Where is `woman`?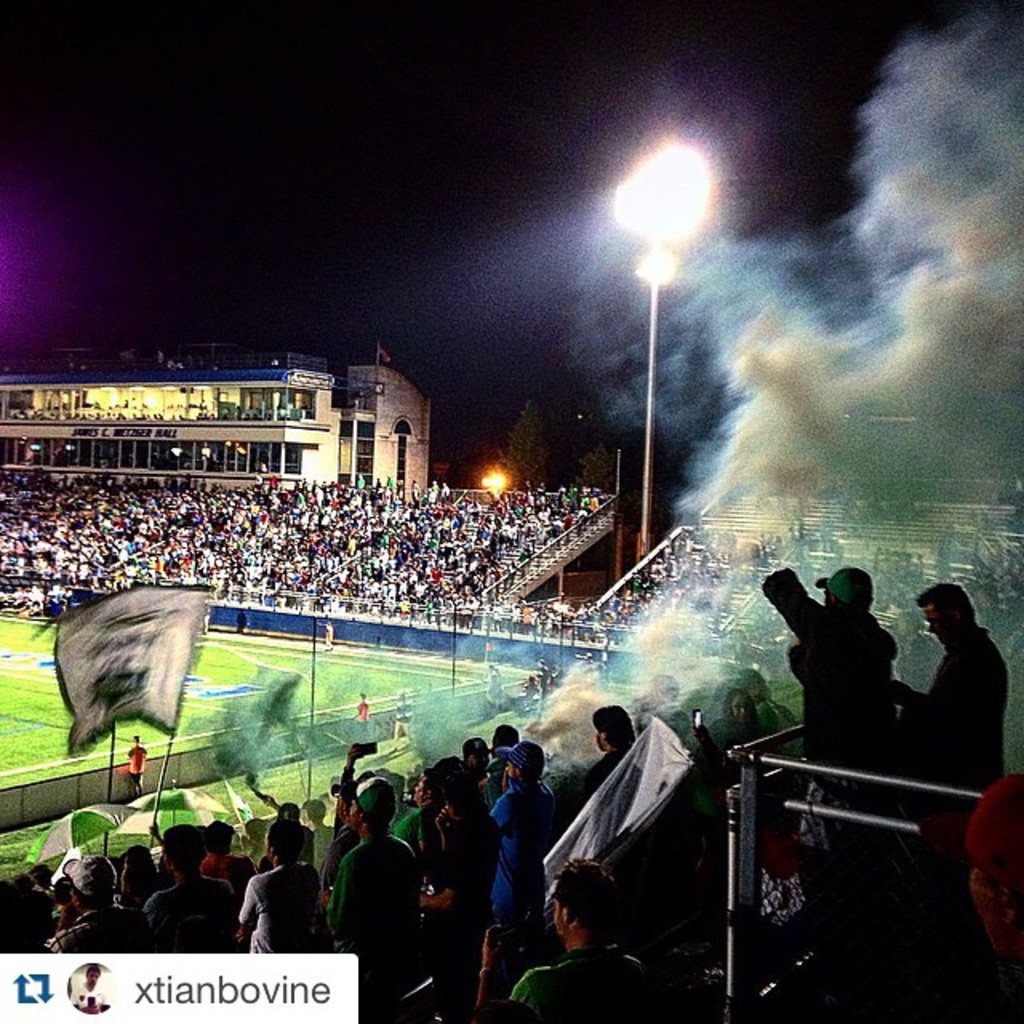
[890, 603, 947, 696].
